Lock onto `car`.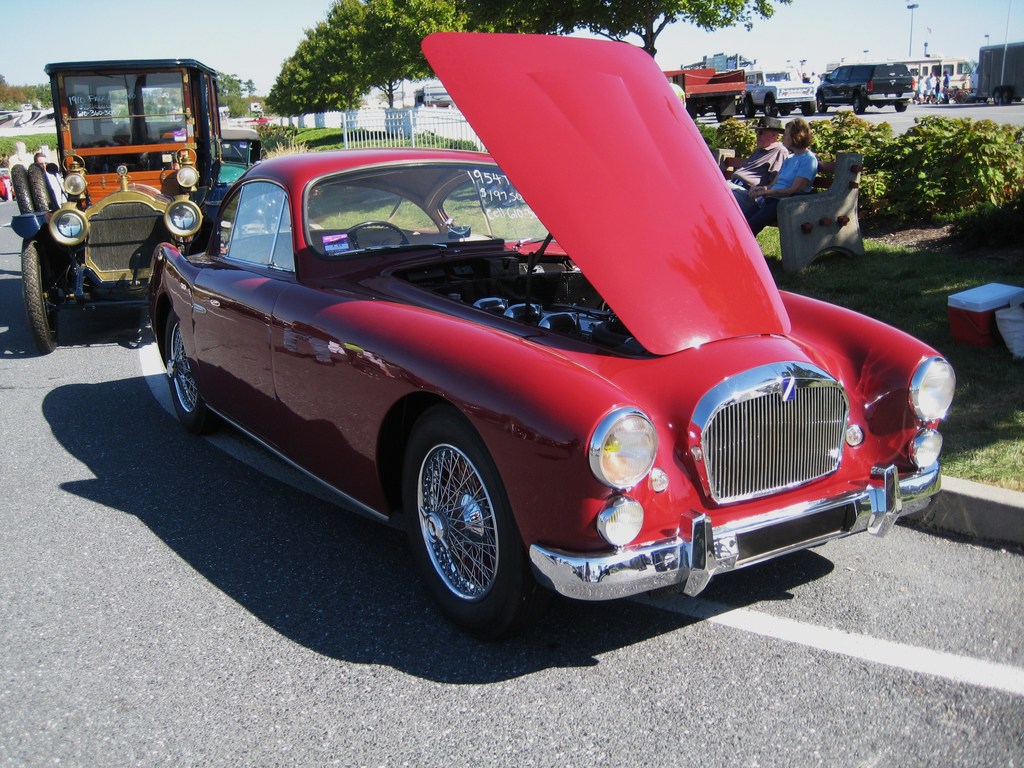
Locked: bbox(153, 33, 957, 641).
